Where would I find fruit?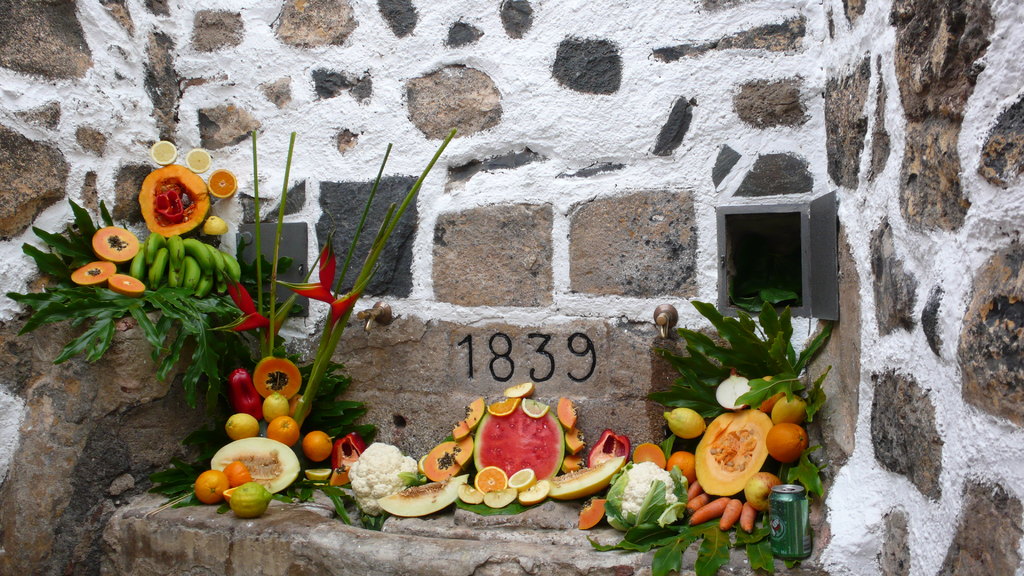
At detection(262, 387, 292, 424).
